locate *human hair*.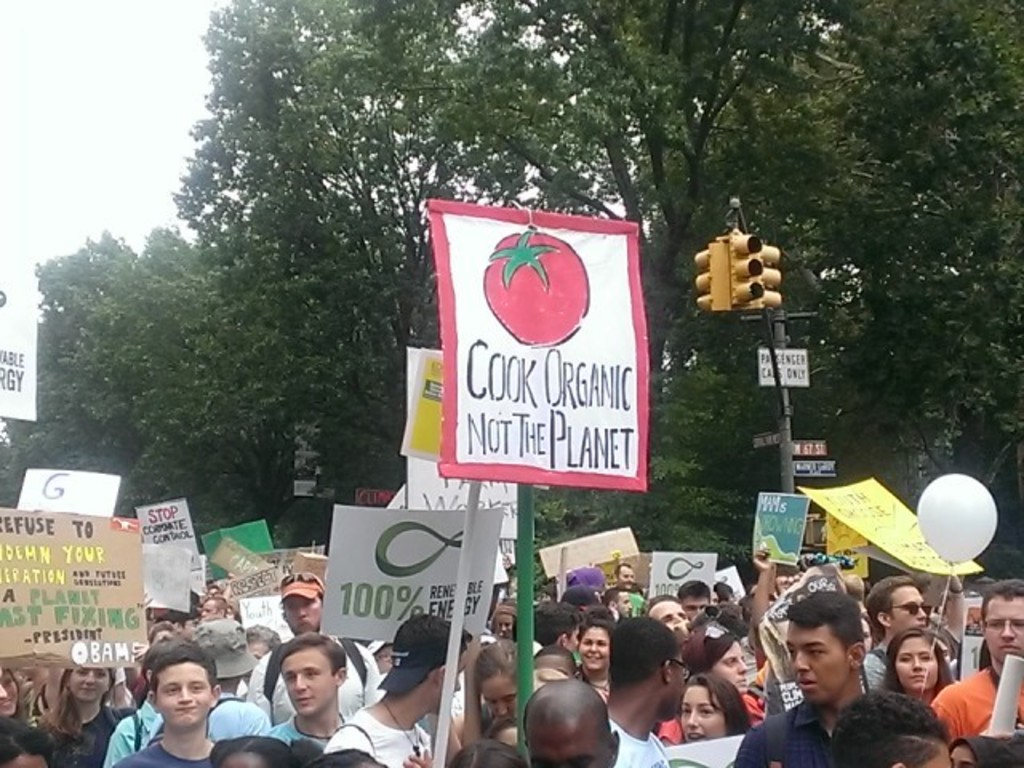
Bounding box: select_region(149, 622, 178, 638).
